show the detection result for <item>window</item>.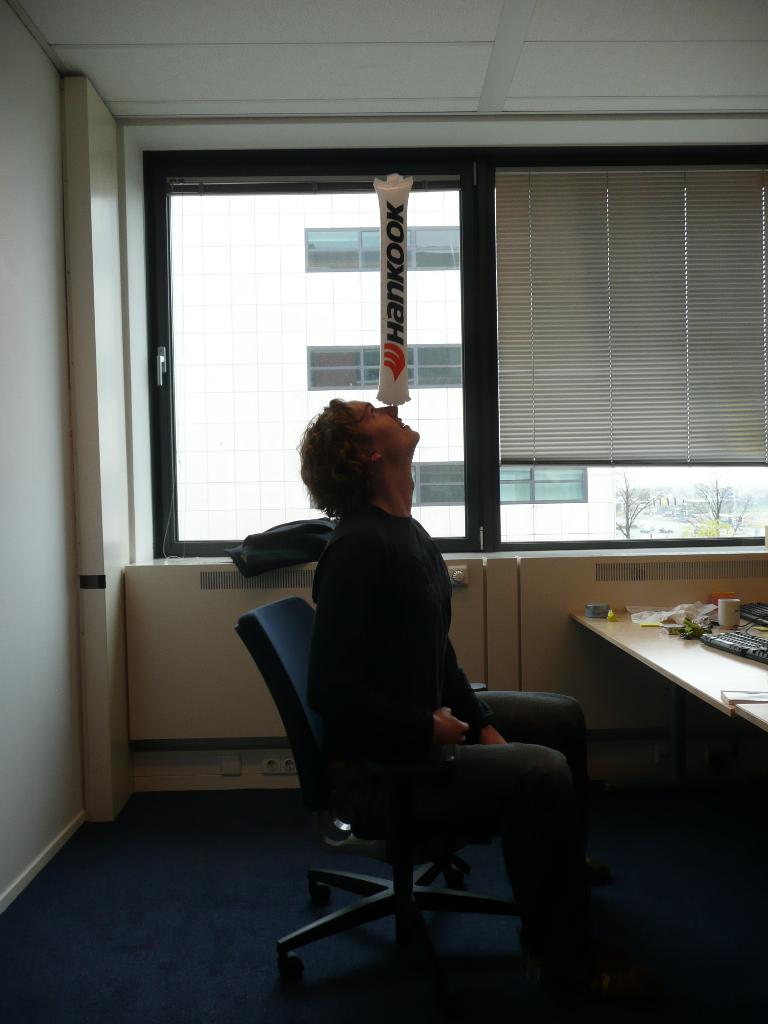
BBox(300, 218, 465, 272).
